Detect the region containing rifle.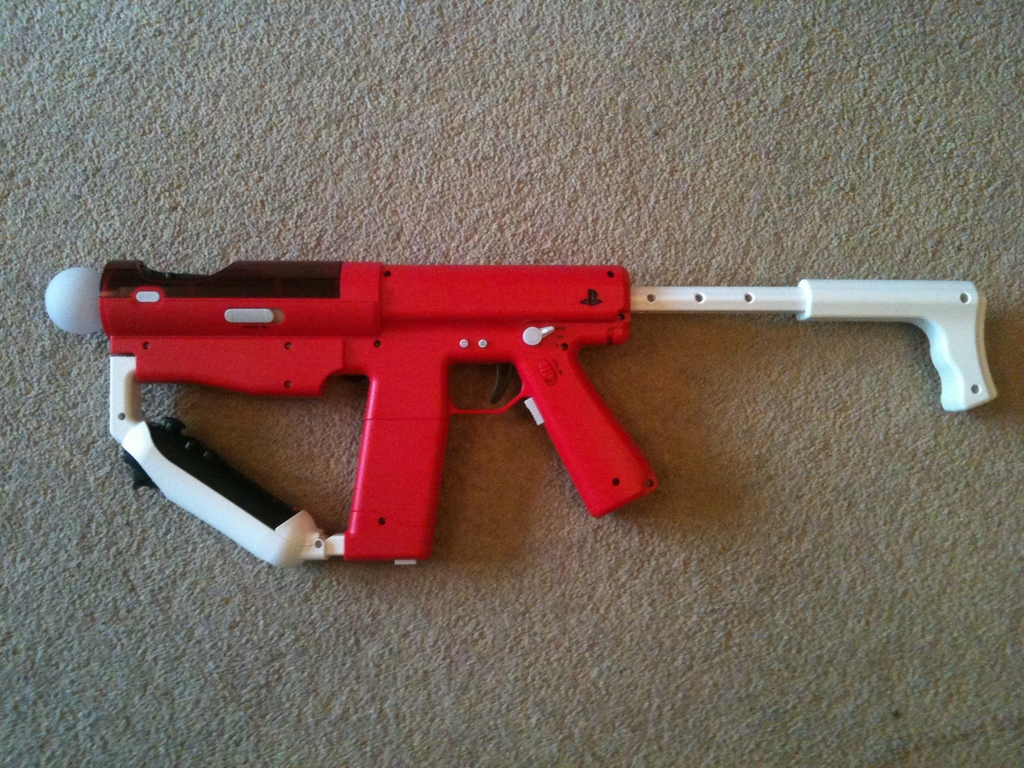
bbox=(42, 260, 995, 566).
